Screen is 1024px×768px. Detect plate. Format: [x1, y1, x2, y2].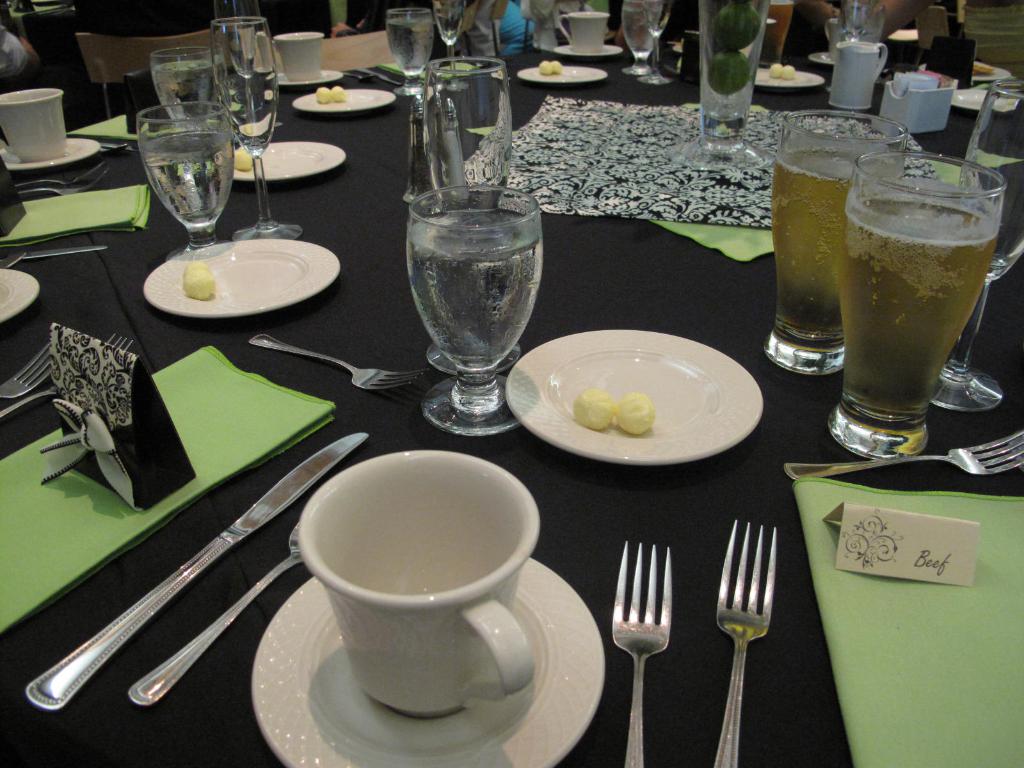
[0, 265, 42, 330].
